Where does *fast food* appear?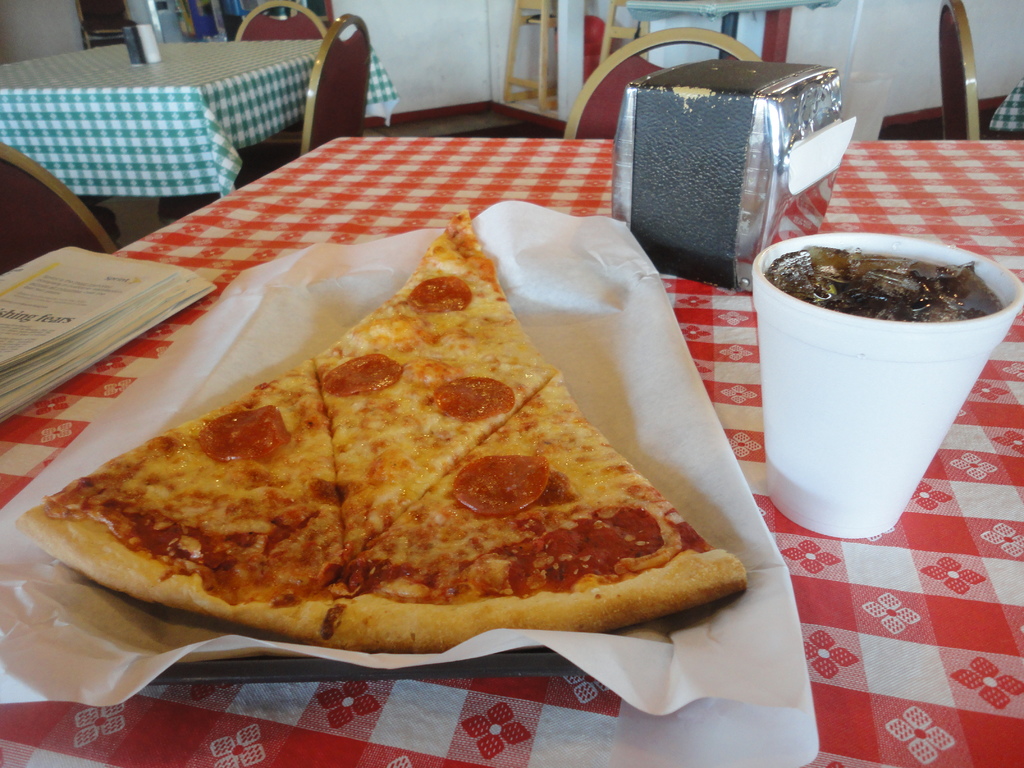
Appears at bbox(59, 191, 717, 661).
